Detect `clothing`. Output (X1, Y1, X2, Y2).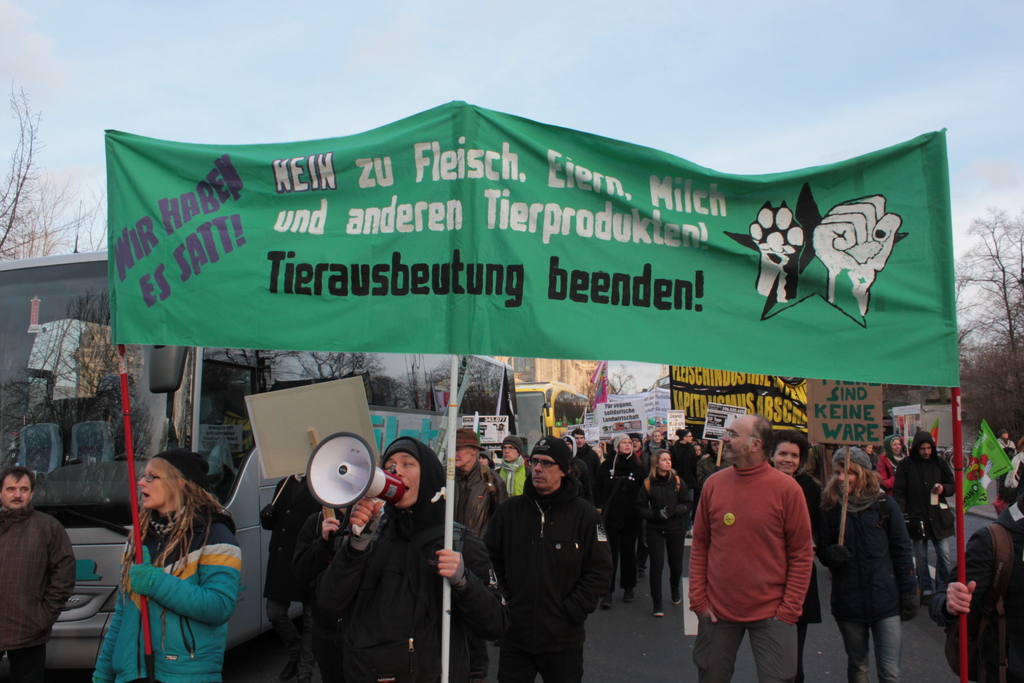
(838, 621, 903, 682).
